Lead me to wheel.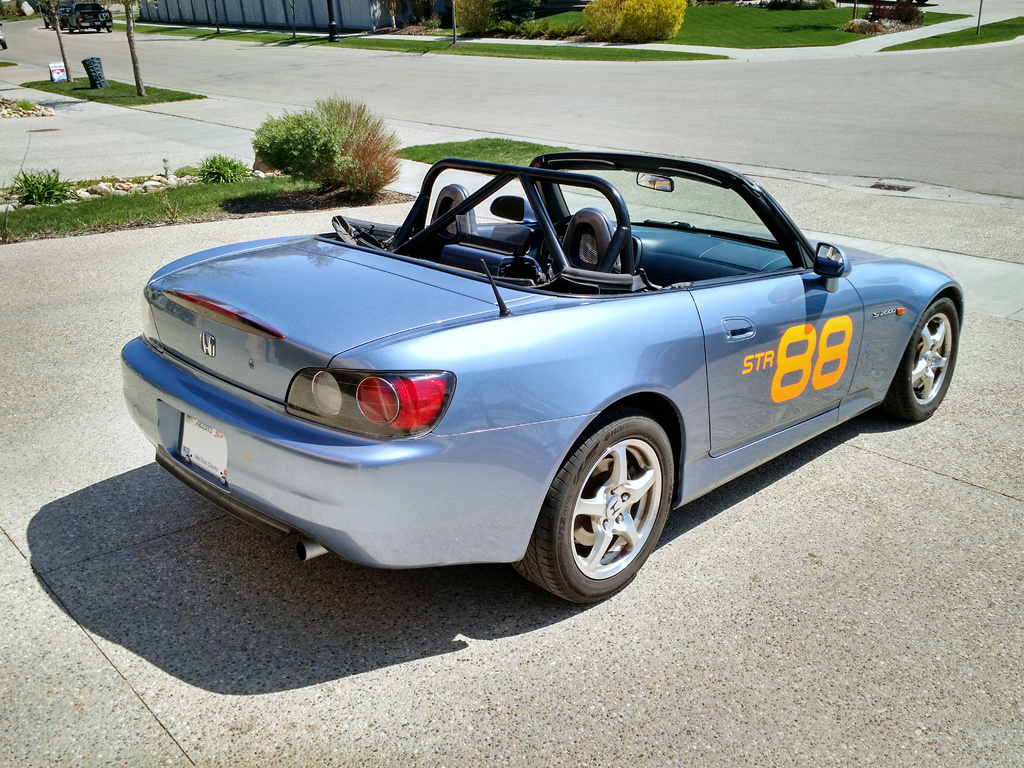
Lead to (x1=70, y1=26, x2=74, y2=33).
